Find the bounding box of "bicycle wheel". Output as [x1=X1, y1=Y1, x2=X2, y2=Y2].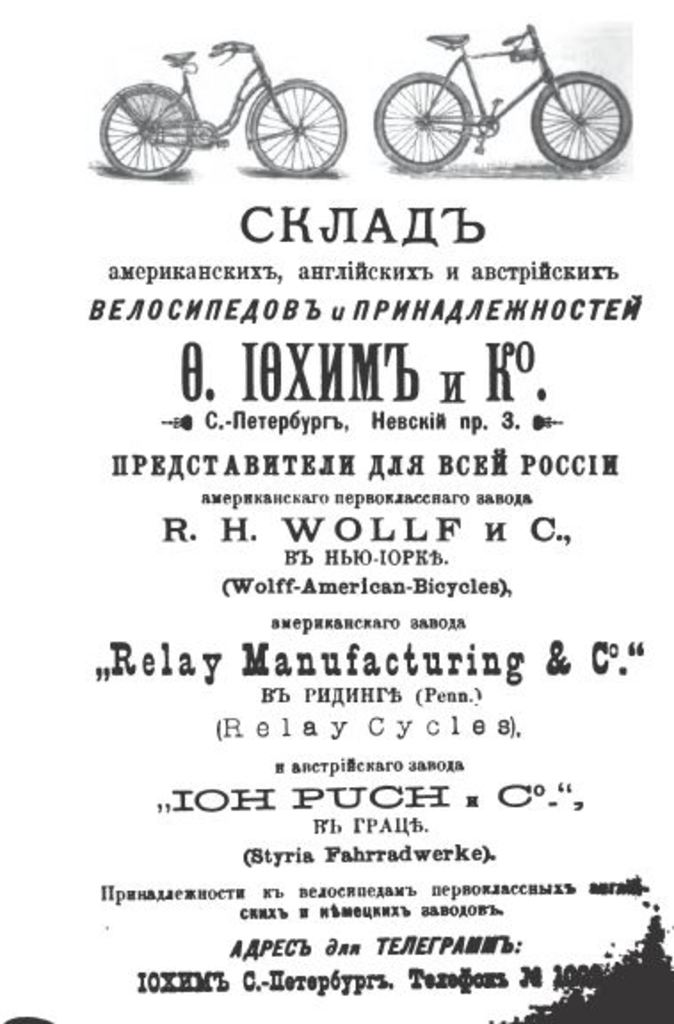
[x1=107, y1=69, x2=192, y2=155].
